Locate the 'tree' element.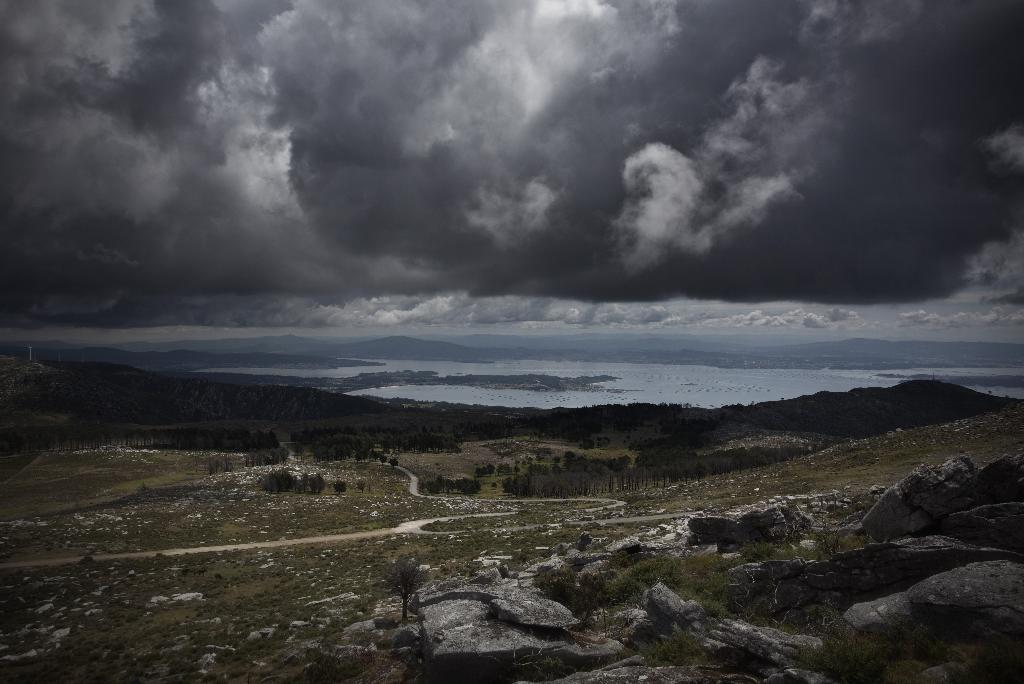
Element bbox: bbox=(374, 553, 416, 626).
